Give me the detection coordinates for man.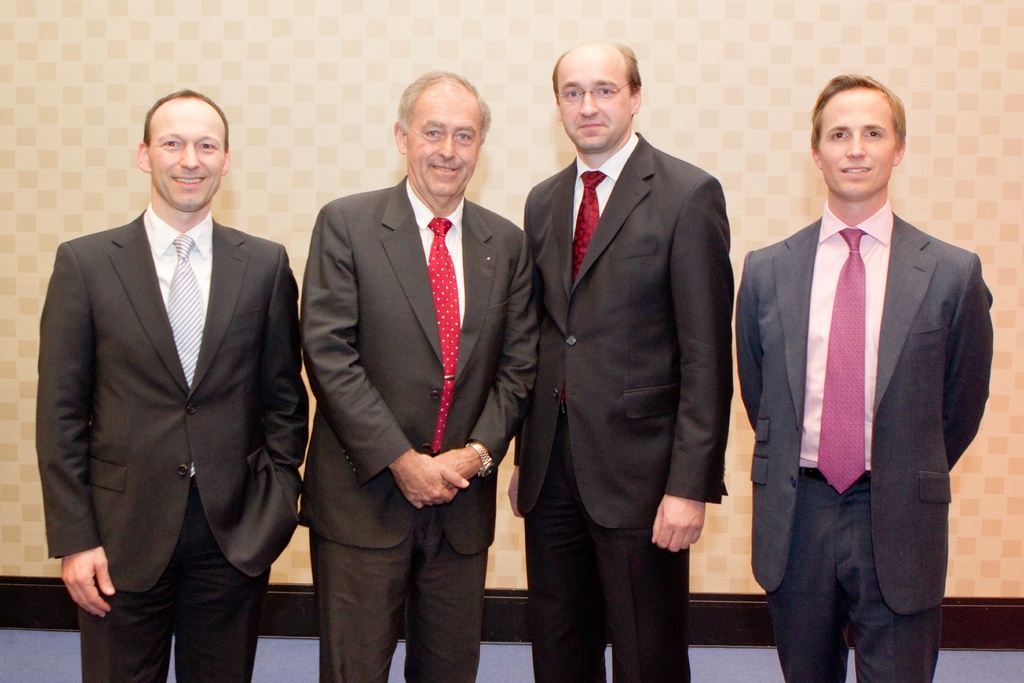
left=735, top=71, right=993, bottom=674.
